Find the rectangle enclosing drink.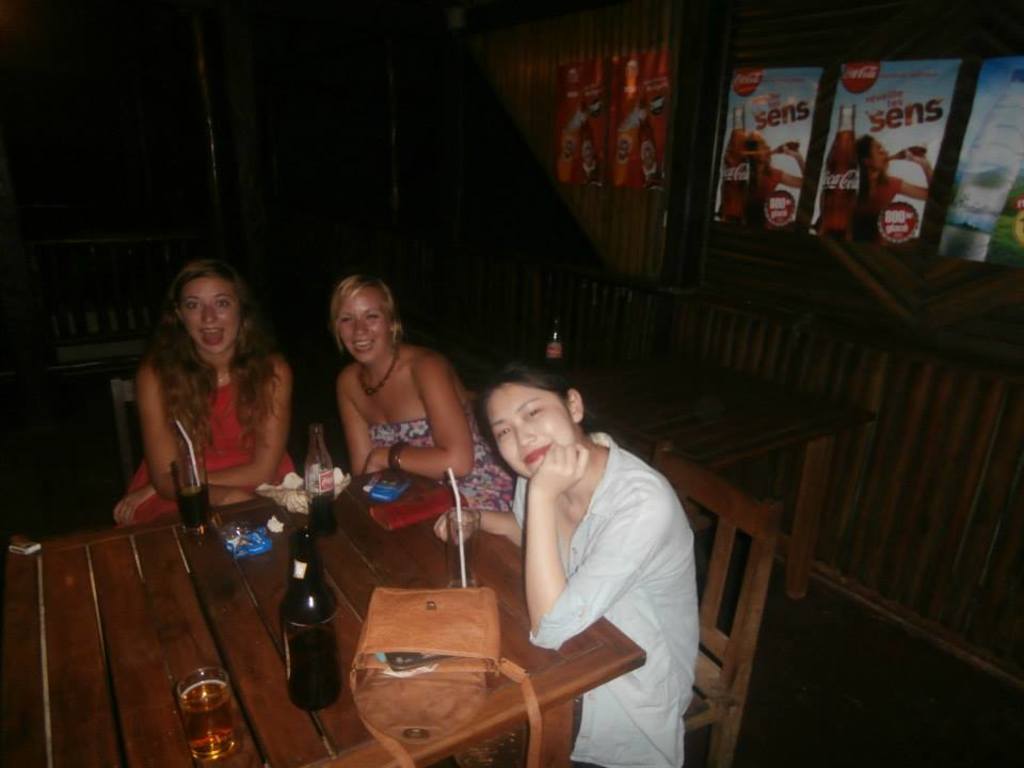
Rect(271, 562, 336, 719).
